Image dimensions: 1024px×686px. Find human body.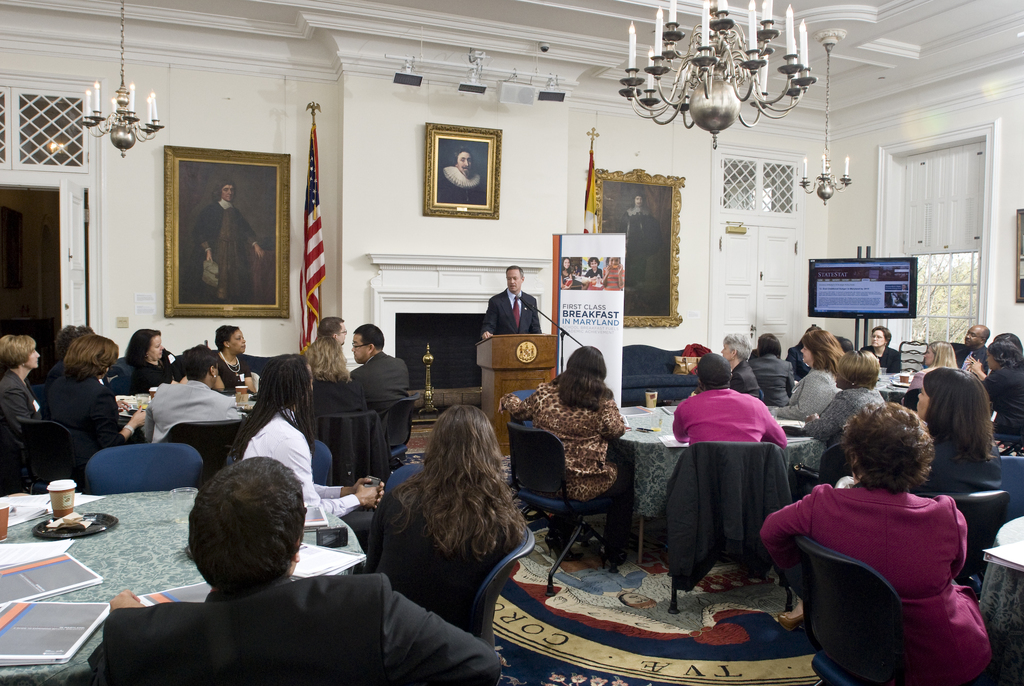
box=[605, 261, 620, 293].
